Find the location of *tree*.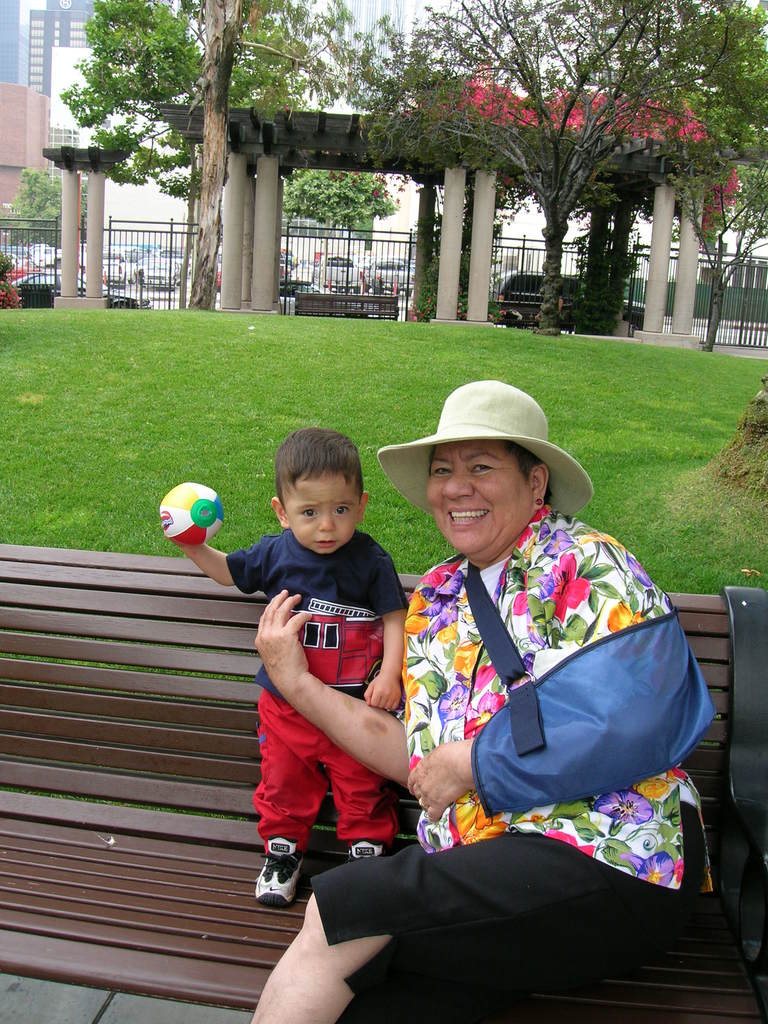
Location: (57, 0, 398, 309).
